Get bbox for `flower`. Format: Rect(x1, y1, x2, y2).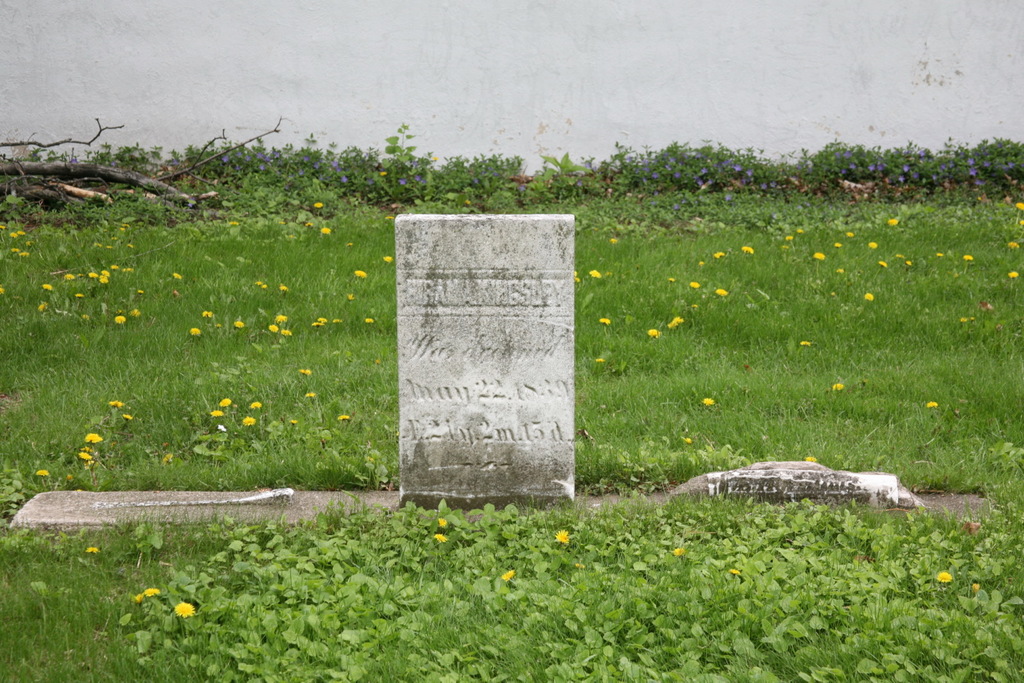
Rect(588, 265, 604, 282).
